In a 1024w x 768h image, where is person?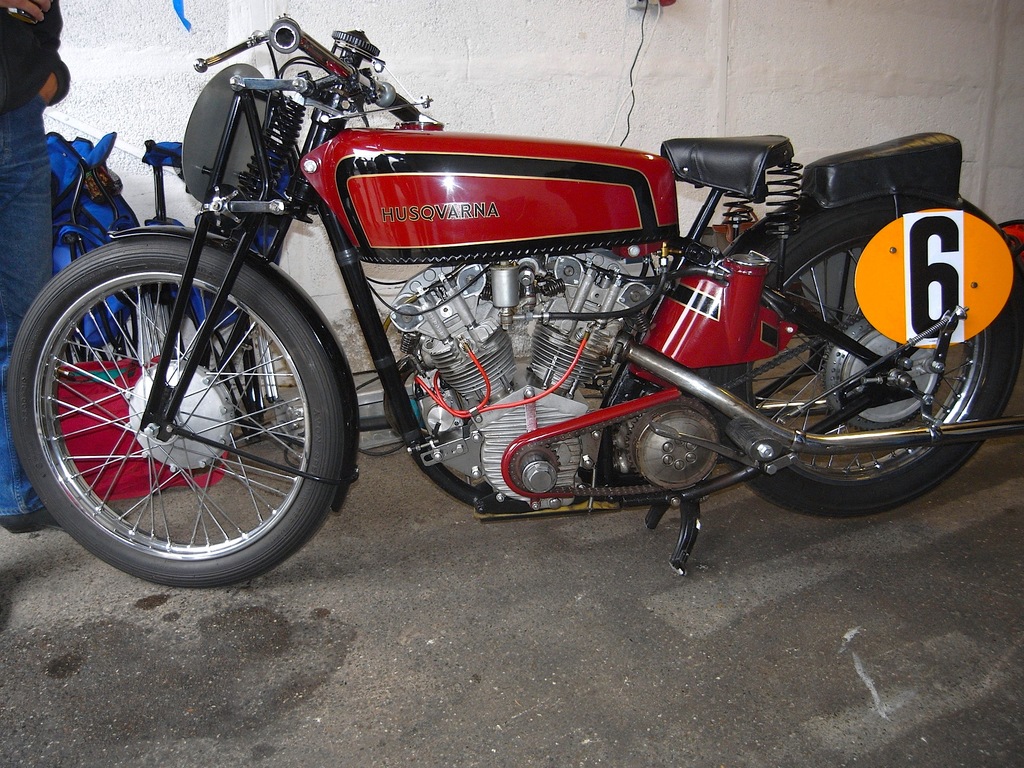
region(0, 0, 77, 540).
